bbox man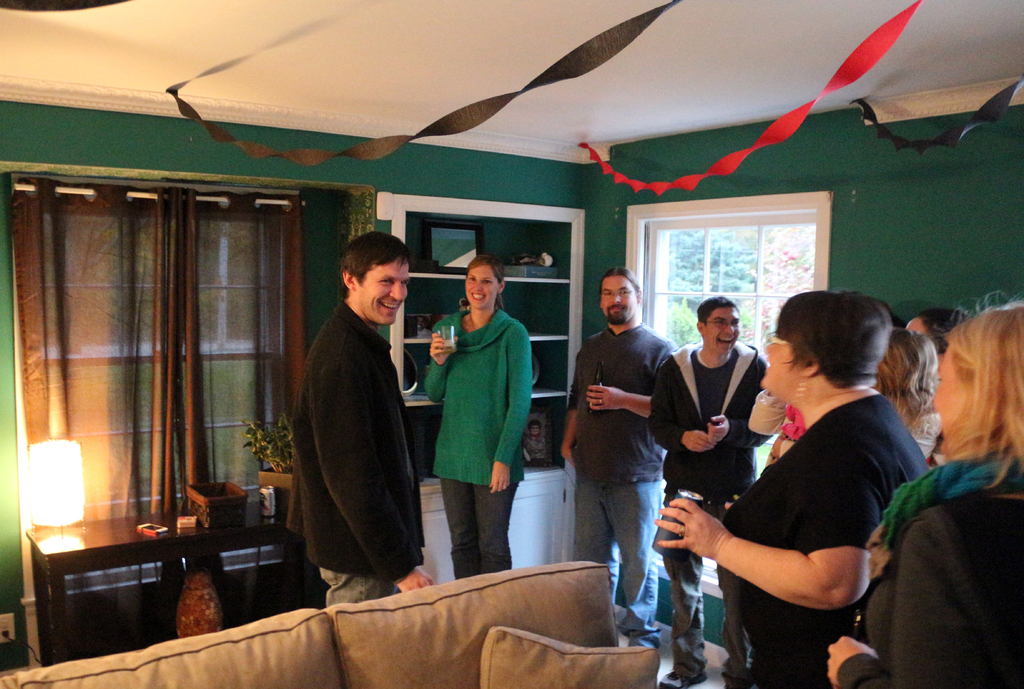
rect(646, 295, 772, 688)
